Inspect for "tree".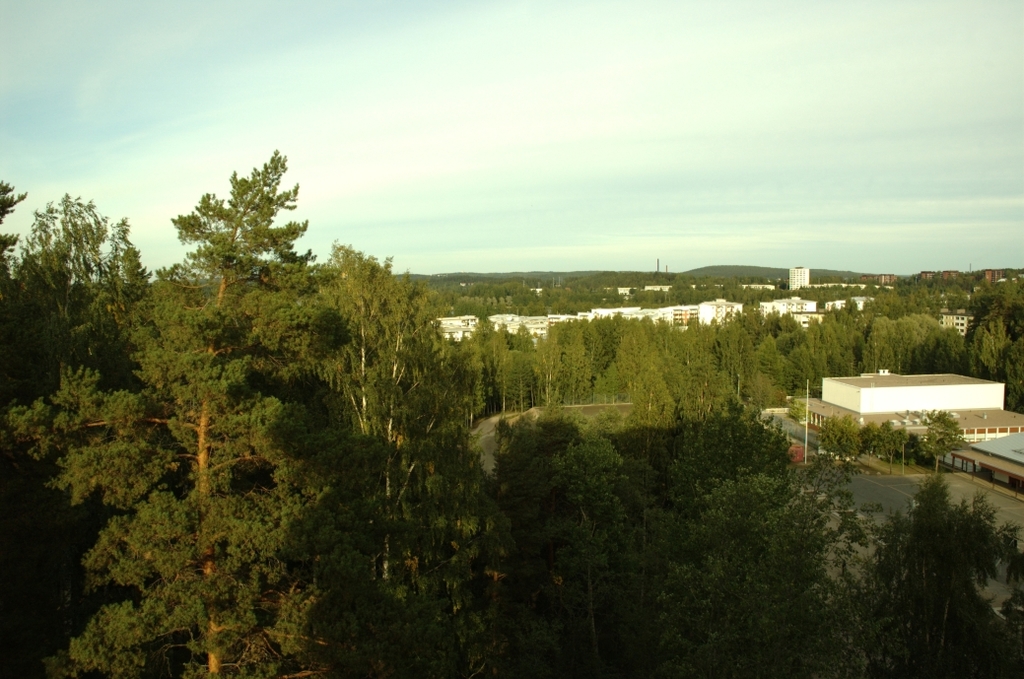
Inspection: 743, 297, 810, 336.
